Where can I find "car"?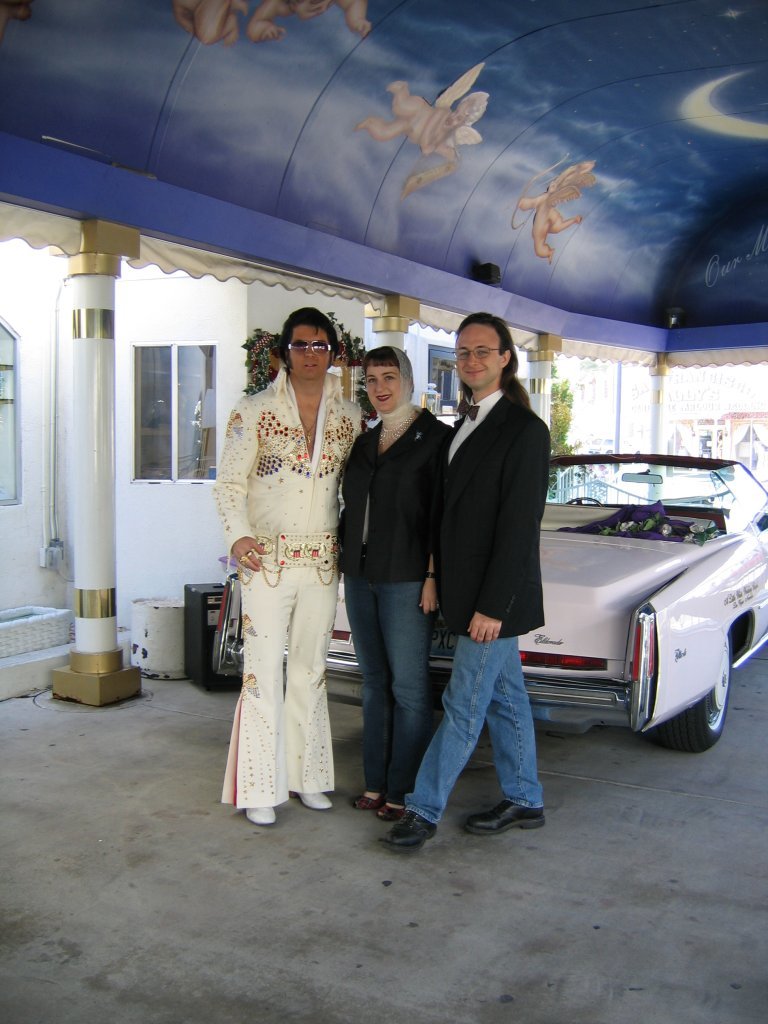
You can find it at Rect(214, 459, 767, 746).
